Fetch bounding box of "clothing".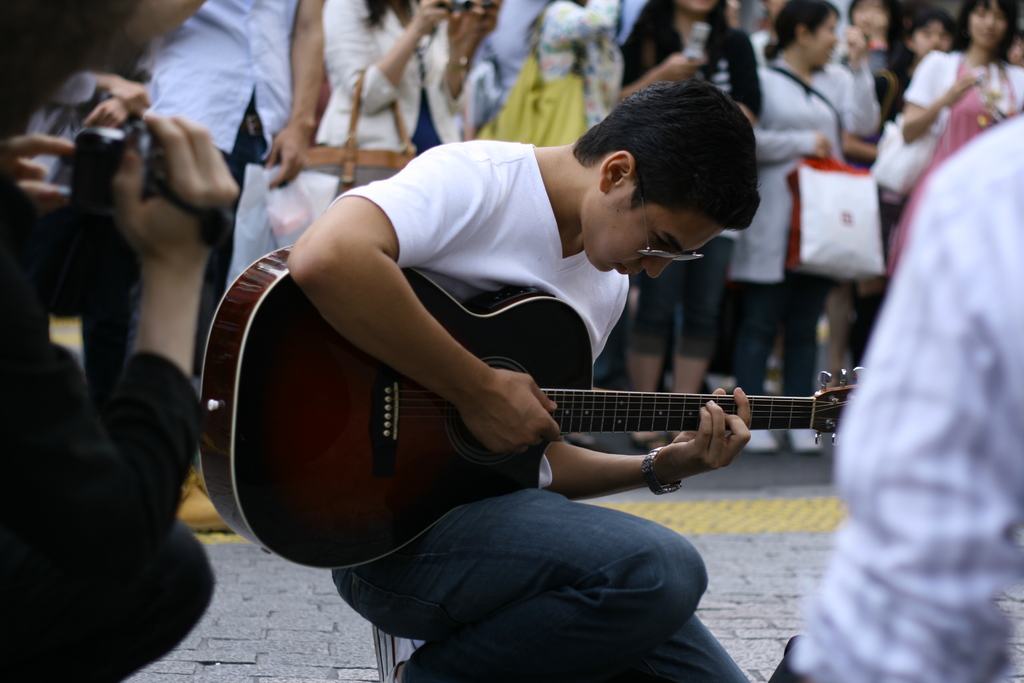
Bbox: Rect(796, 109, 1023, 682).
